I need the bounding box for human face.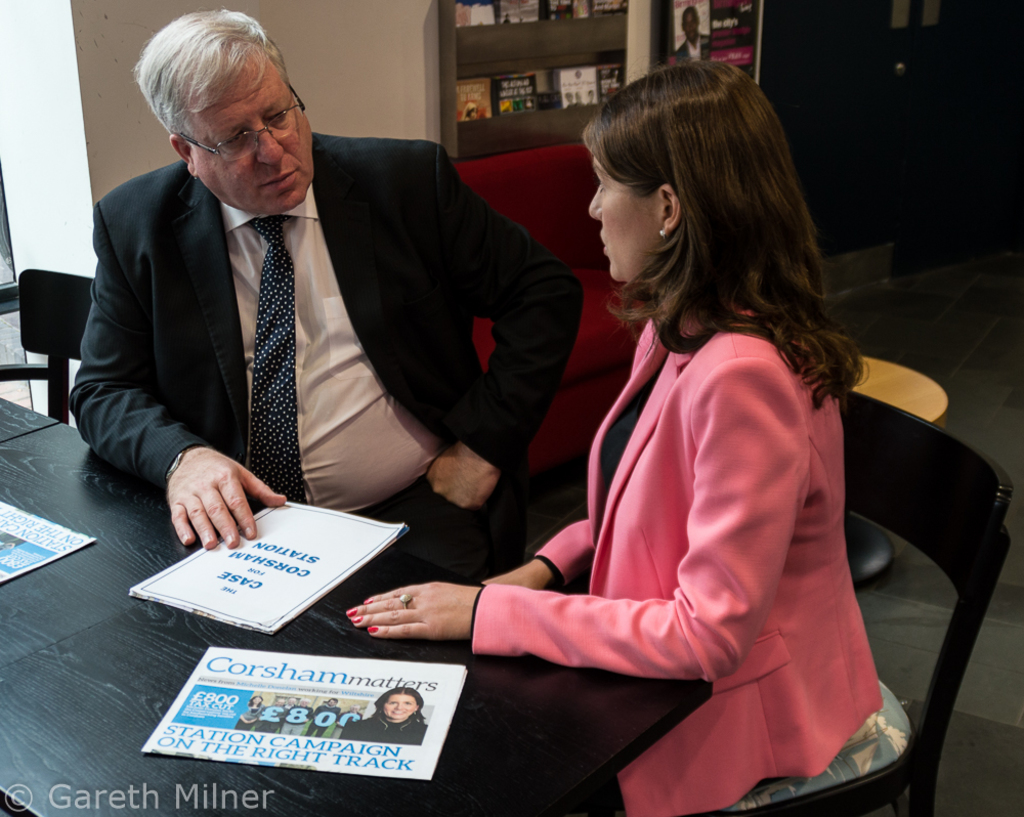
Here it is: 185, 61, 311, 213.
